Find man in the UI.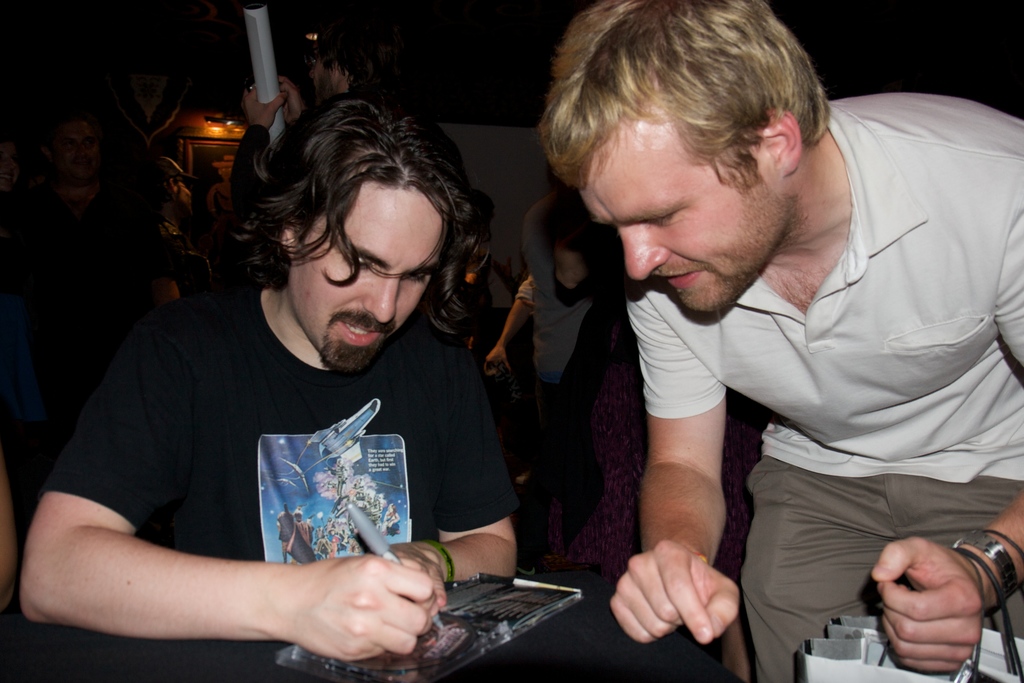
UI element at <bbox>0, 89, 519, 682</bbox>.
